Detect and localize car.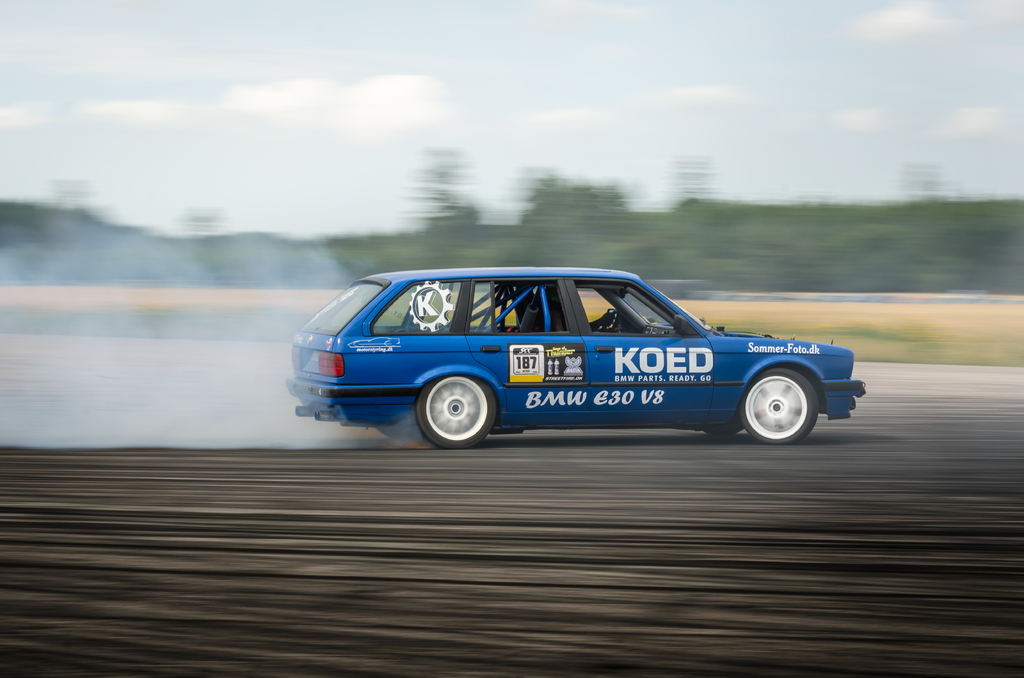
Localized at left=288, top=271, right=869, bottom=448.
